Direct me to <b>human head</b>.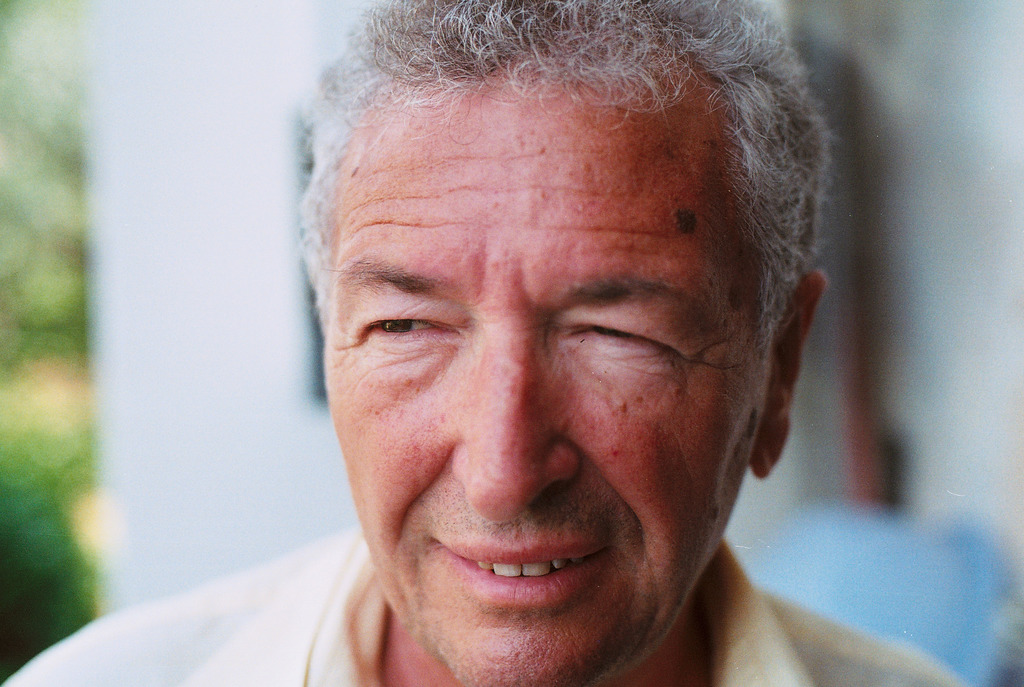
Direction: (left=298, top=0, right=806, bottom=624).
